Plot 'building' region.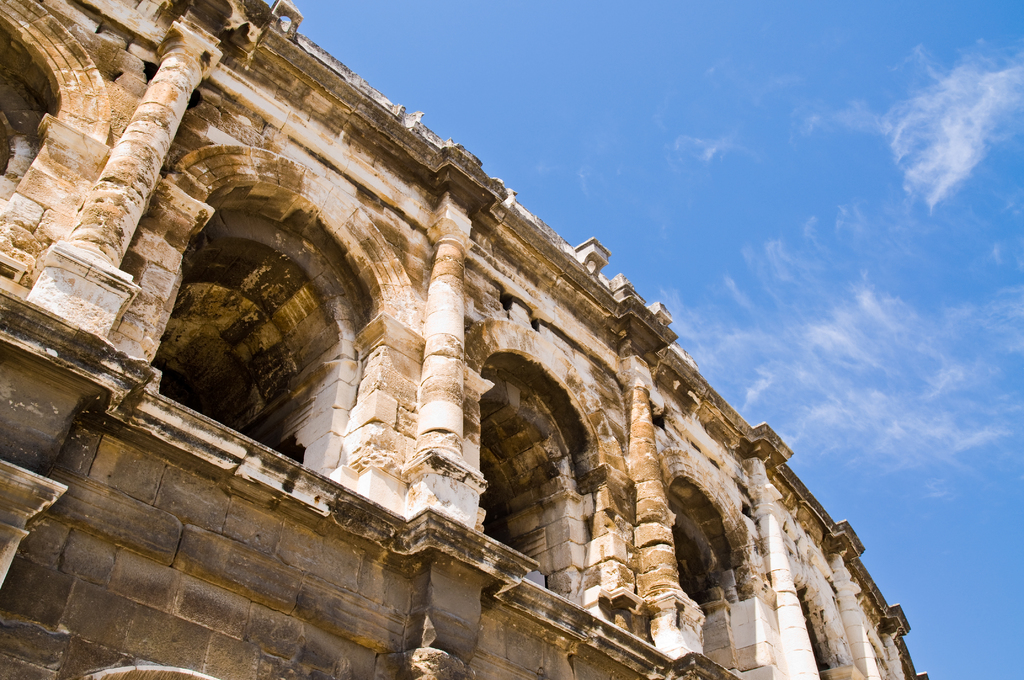
Plotted at (0,0,931,679).
